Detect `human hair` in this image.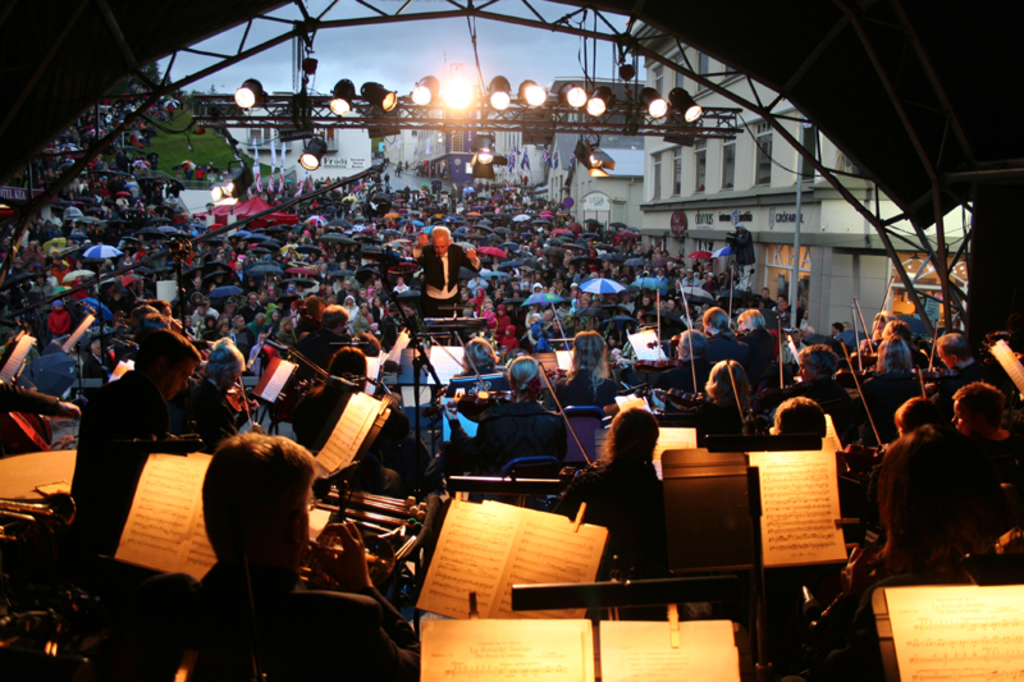
Detection: Rect(563, 330, 604, 374).
